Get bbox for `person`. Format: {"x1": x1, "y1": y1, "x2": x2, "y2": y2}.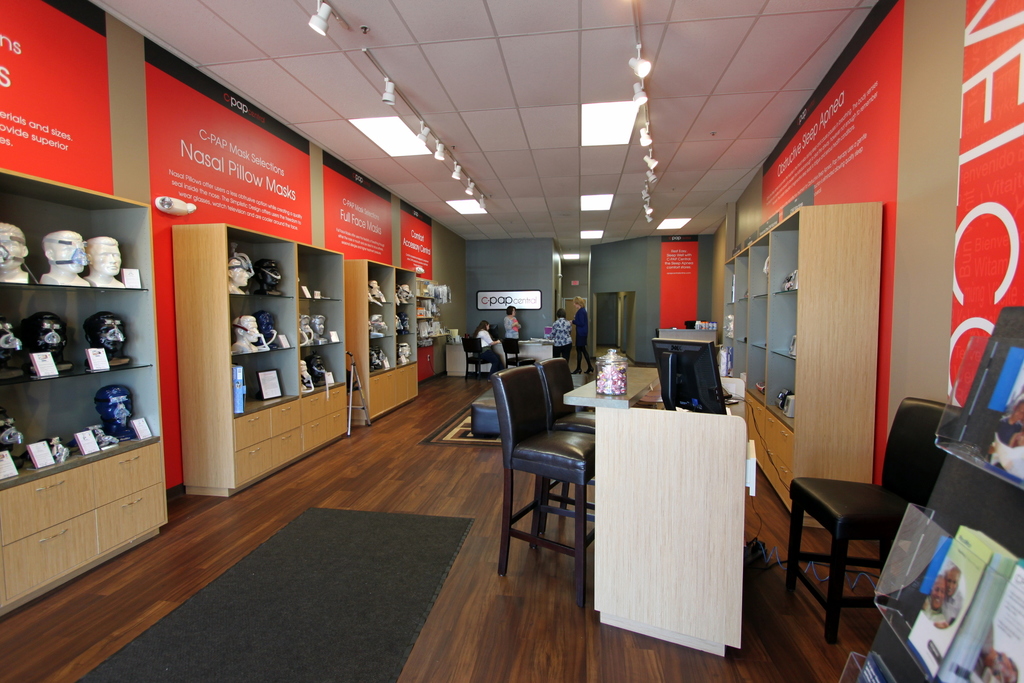
{"x1": 38, "y1": 231, "x2": 90, "y2": 290}.
